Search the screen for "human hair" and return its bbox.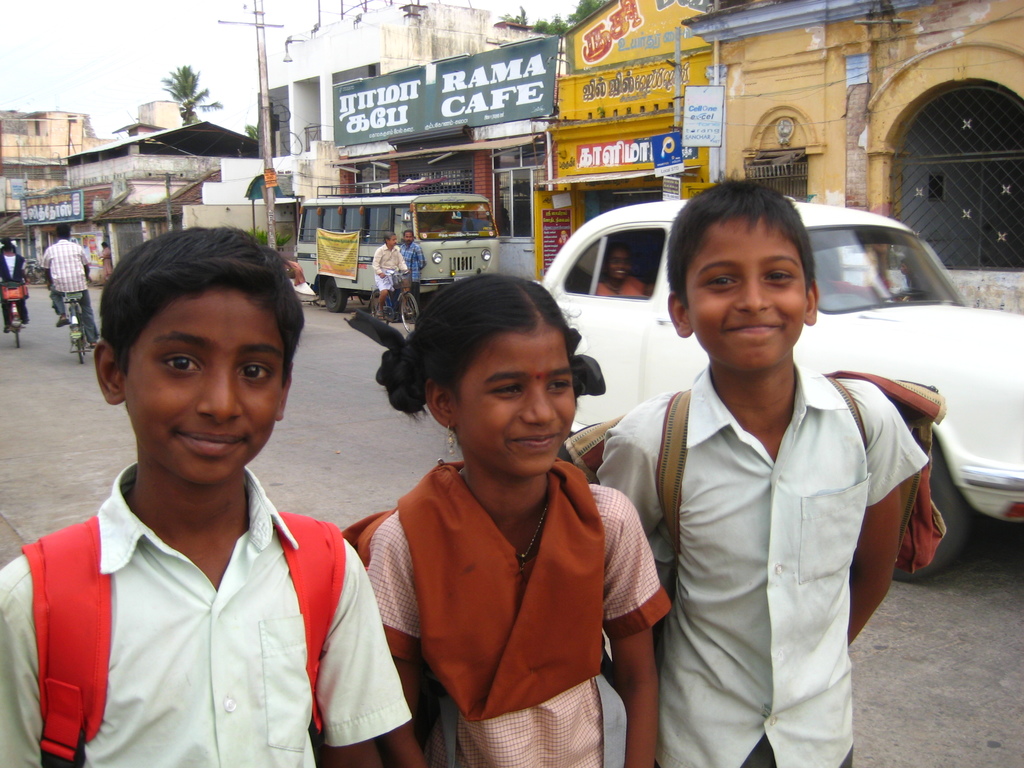
Found: (378,271,585,421).
